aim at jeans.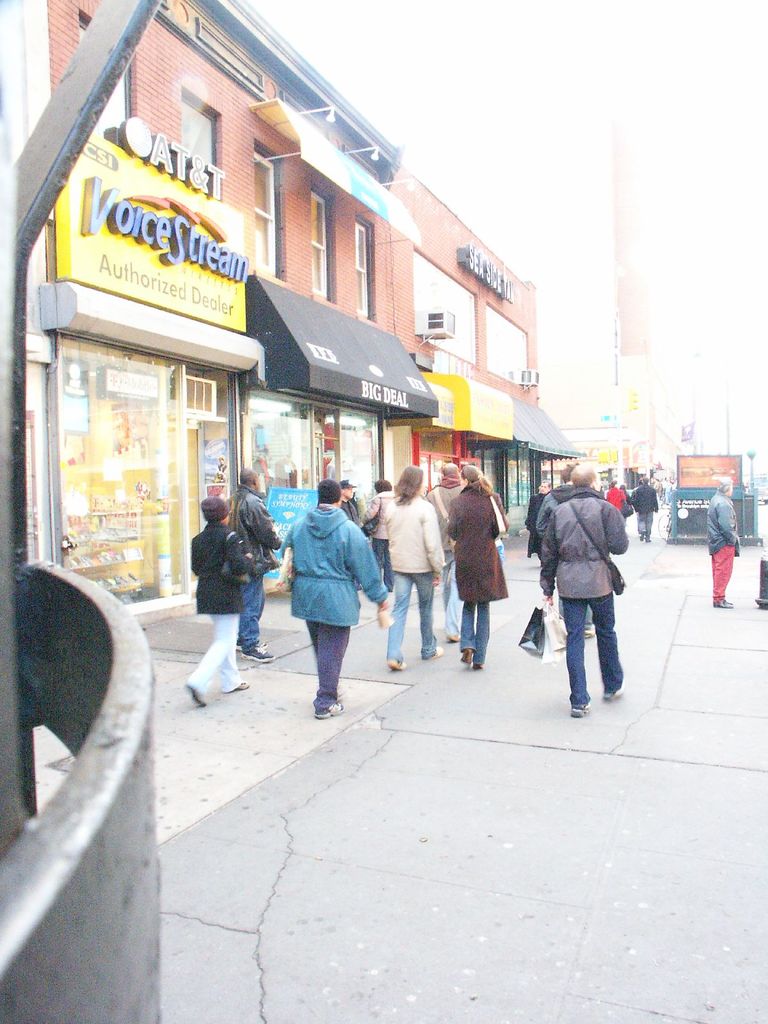
Aimed at (x1=638, y1=509, x2=656, y2=536).
